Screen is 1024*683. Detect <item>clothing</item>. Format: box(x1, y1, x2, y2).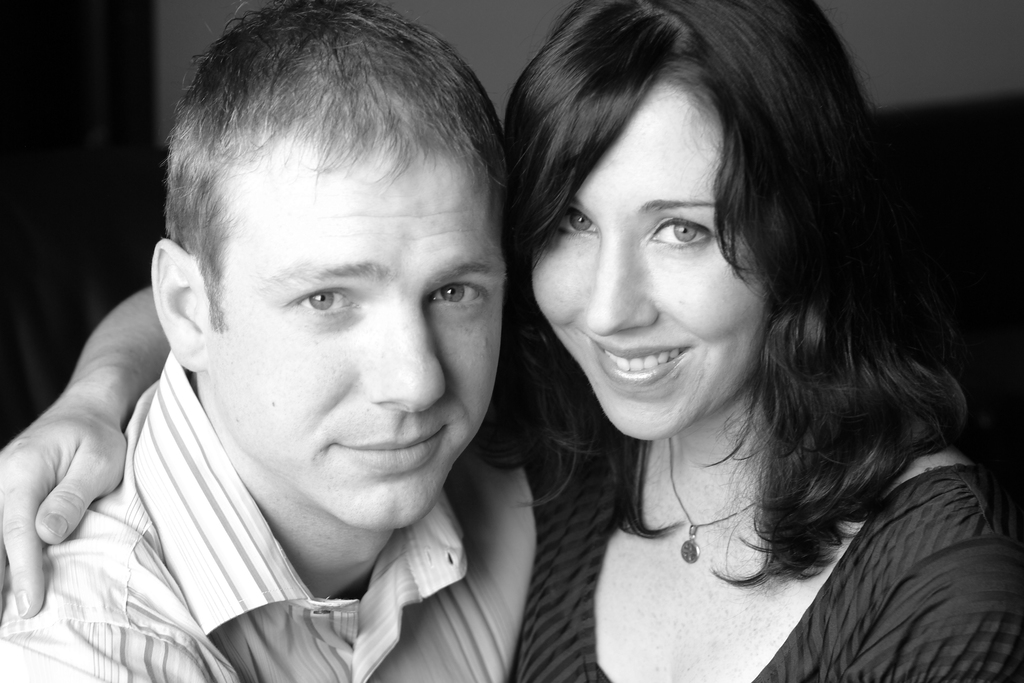
box(0, 330, 556, 682).
